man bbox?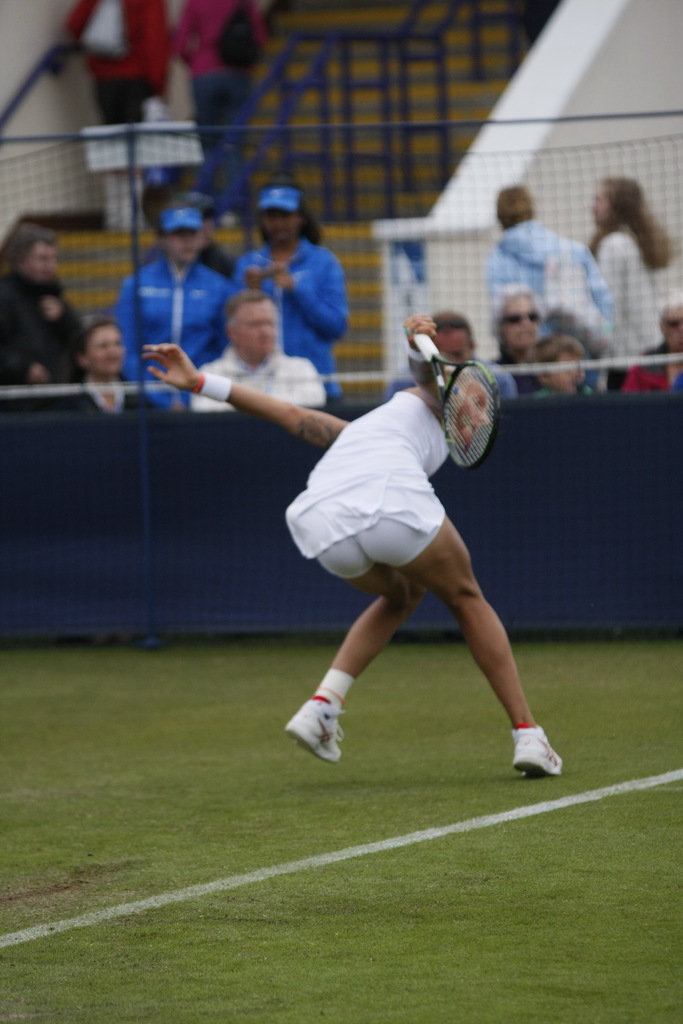
(x1=621, y1=301, x2=682, y2=394)
